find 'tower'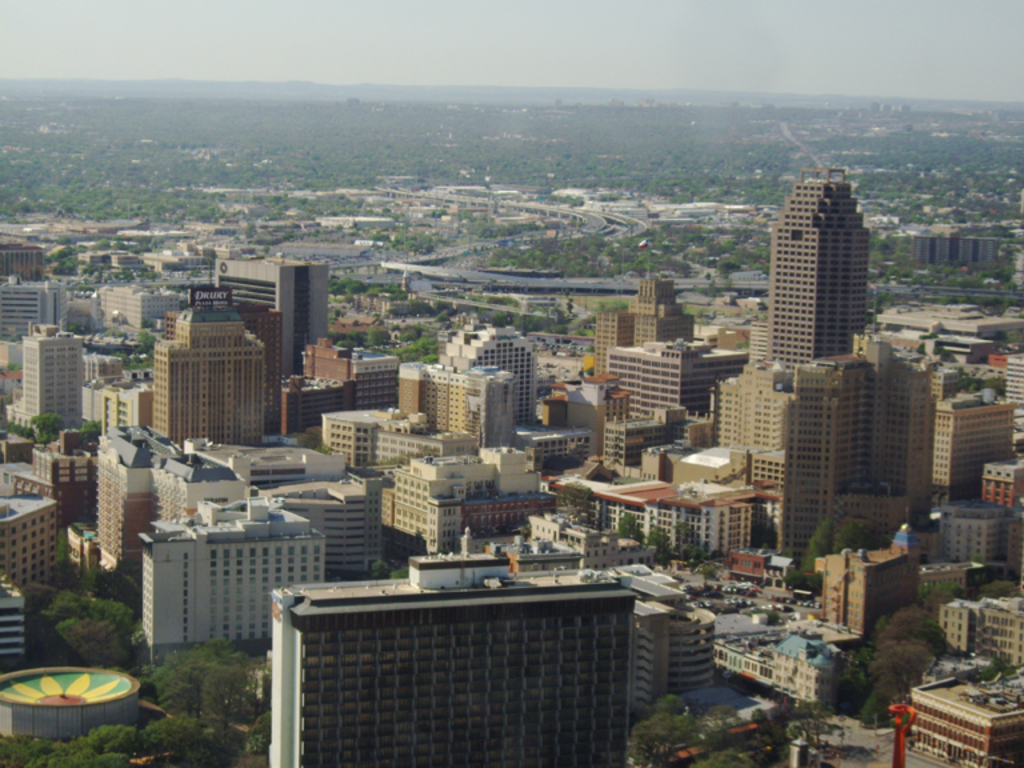
<region>147, 287, 269, 452</region>
